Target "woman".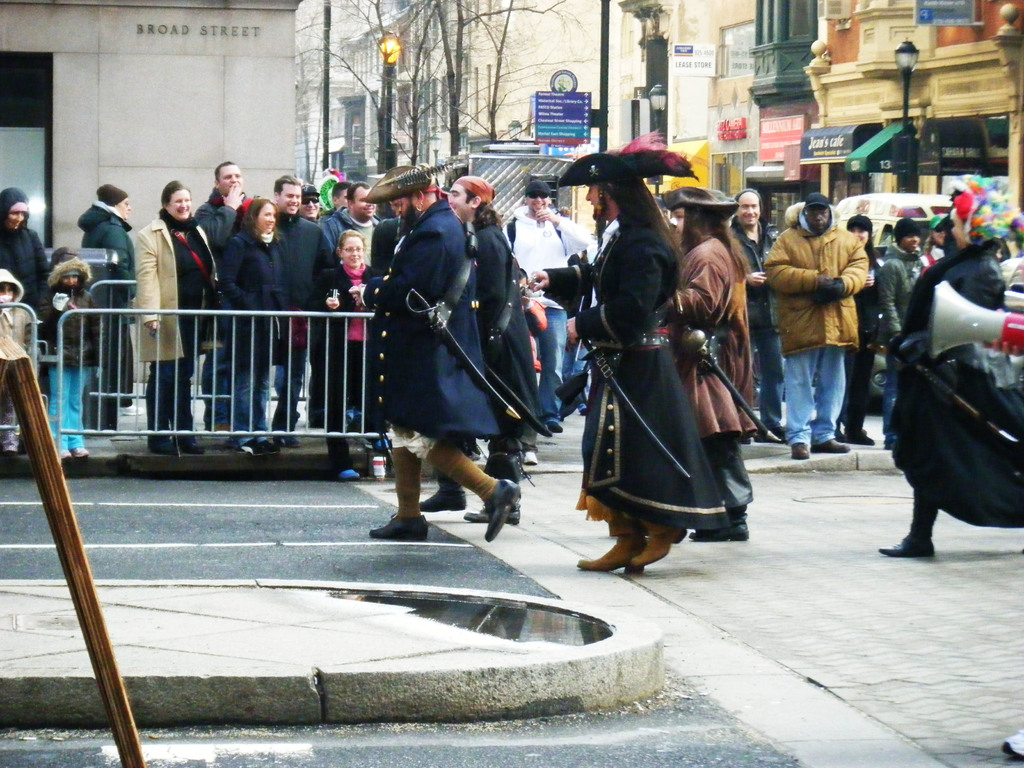
Target region: 545, 150, 721, 599.
